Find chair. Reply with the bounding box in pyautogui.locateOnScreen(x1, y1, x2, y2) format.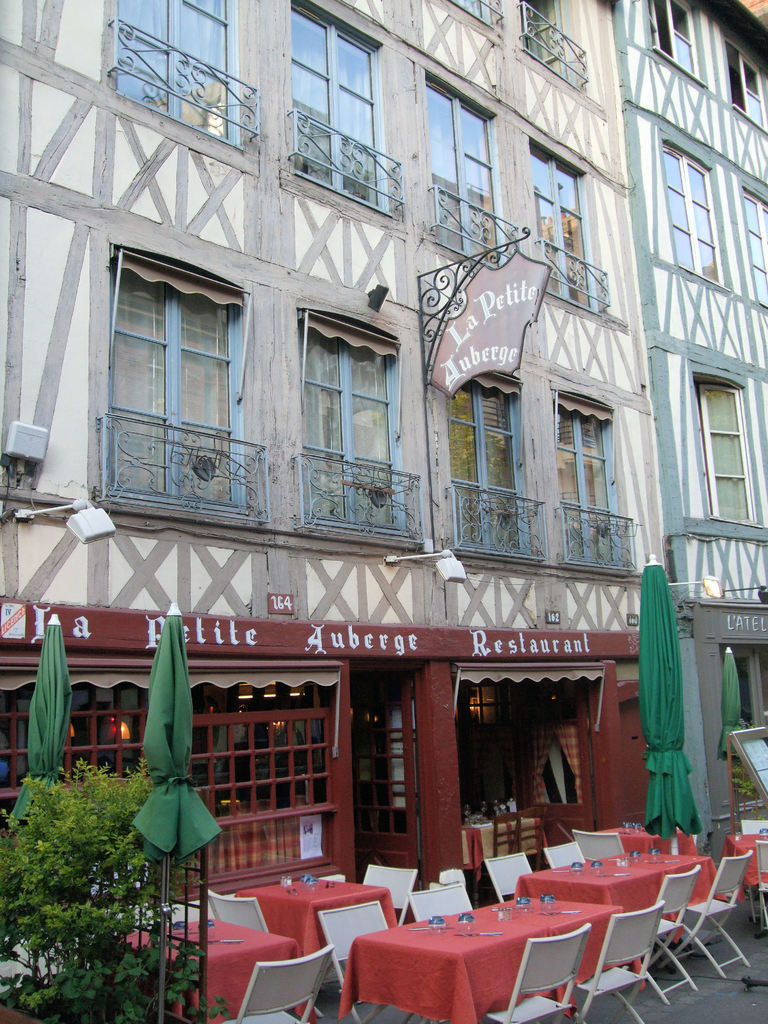
pyautogui.locateOnScreen(360, 865, 415, 932).
